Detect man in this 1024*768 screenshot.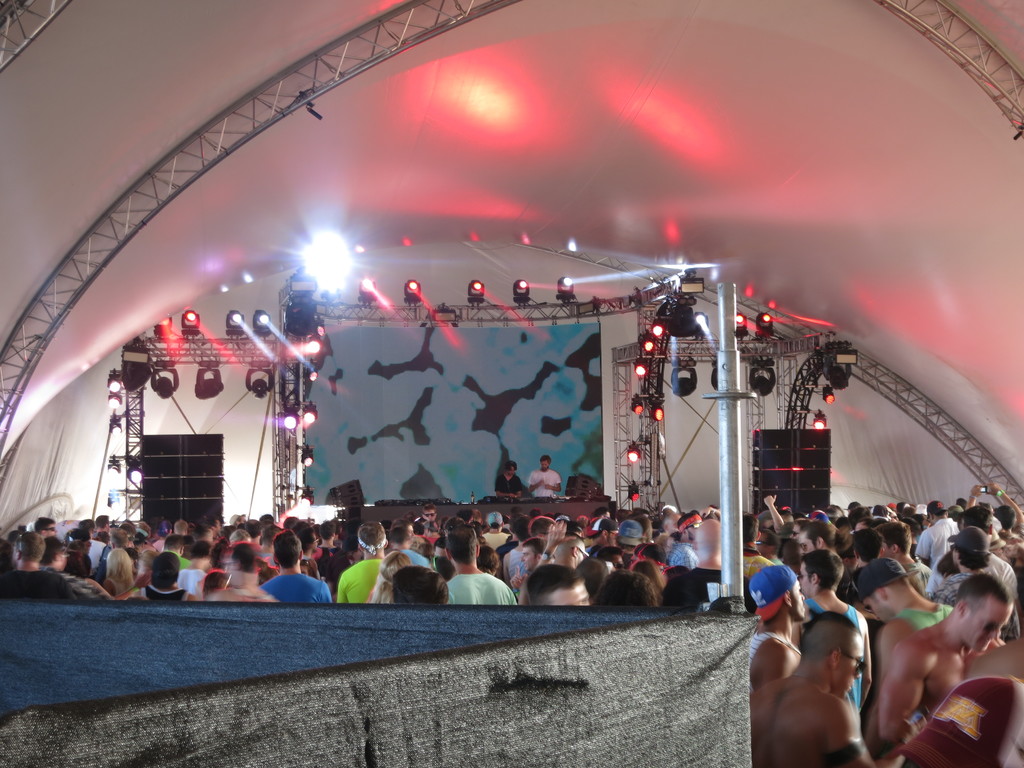
Detection: region(861, 559, 1014, 767).
